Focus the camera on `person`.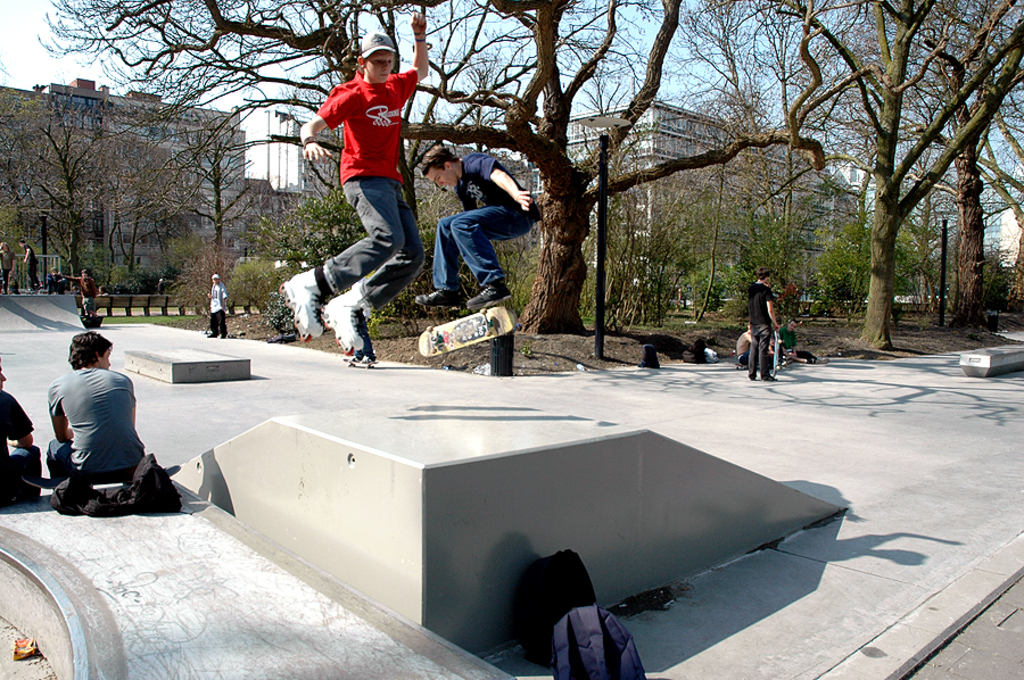
Focus region: x1=280, y1=10, x2=429, y2=351.
